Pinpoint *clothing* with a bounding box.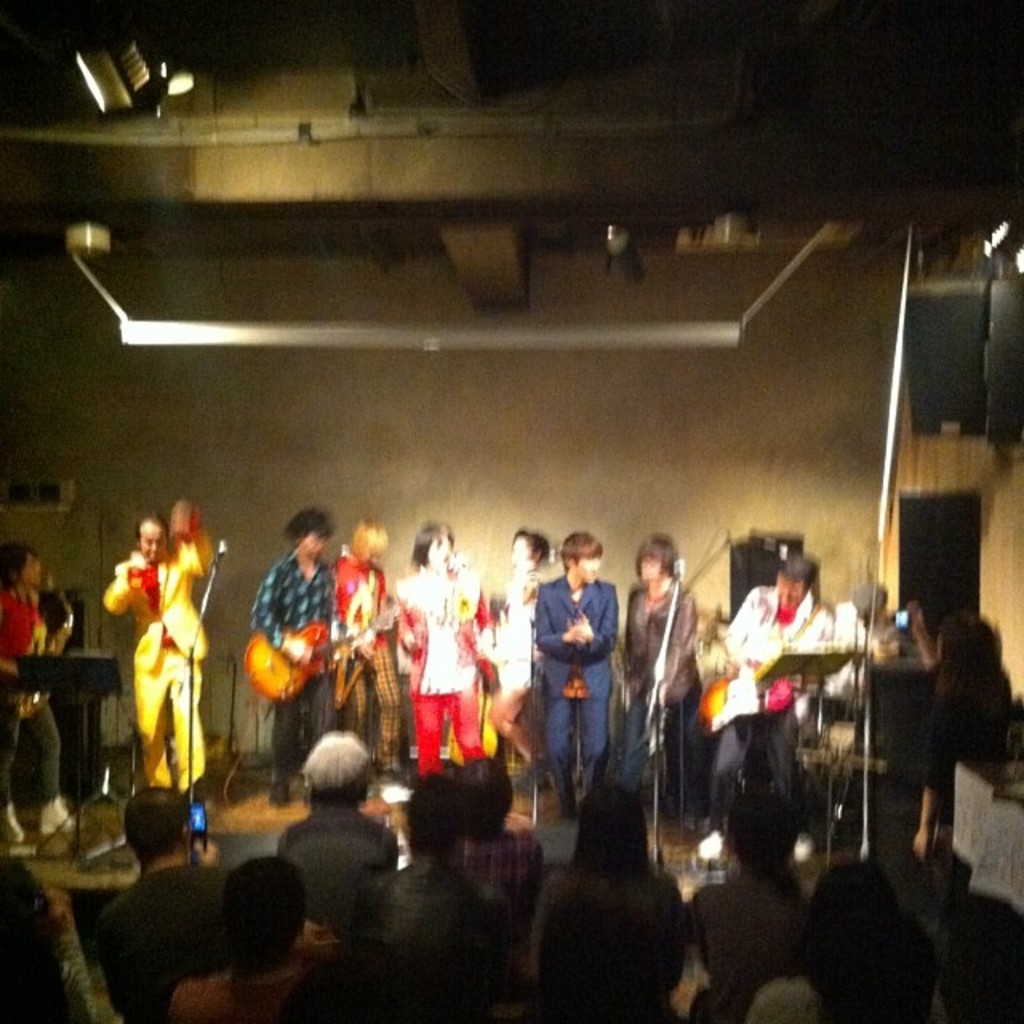
bbox=[285, 803, 386, 922].
